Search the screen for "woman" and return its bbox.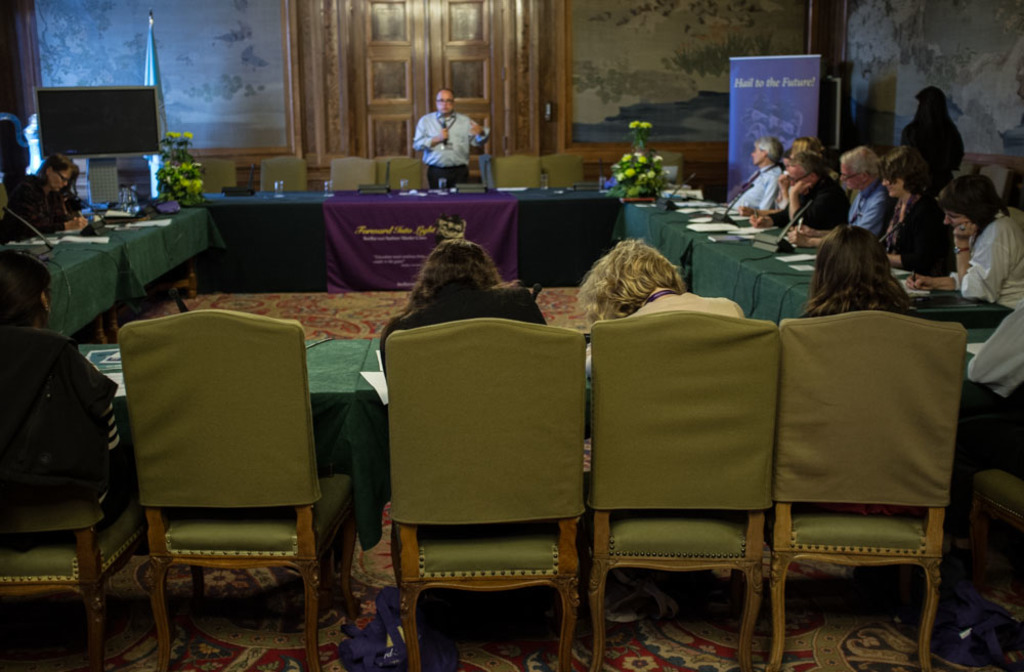
Found: [738, 133, 825, 215].
